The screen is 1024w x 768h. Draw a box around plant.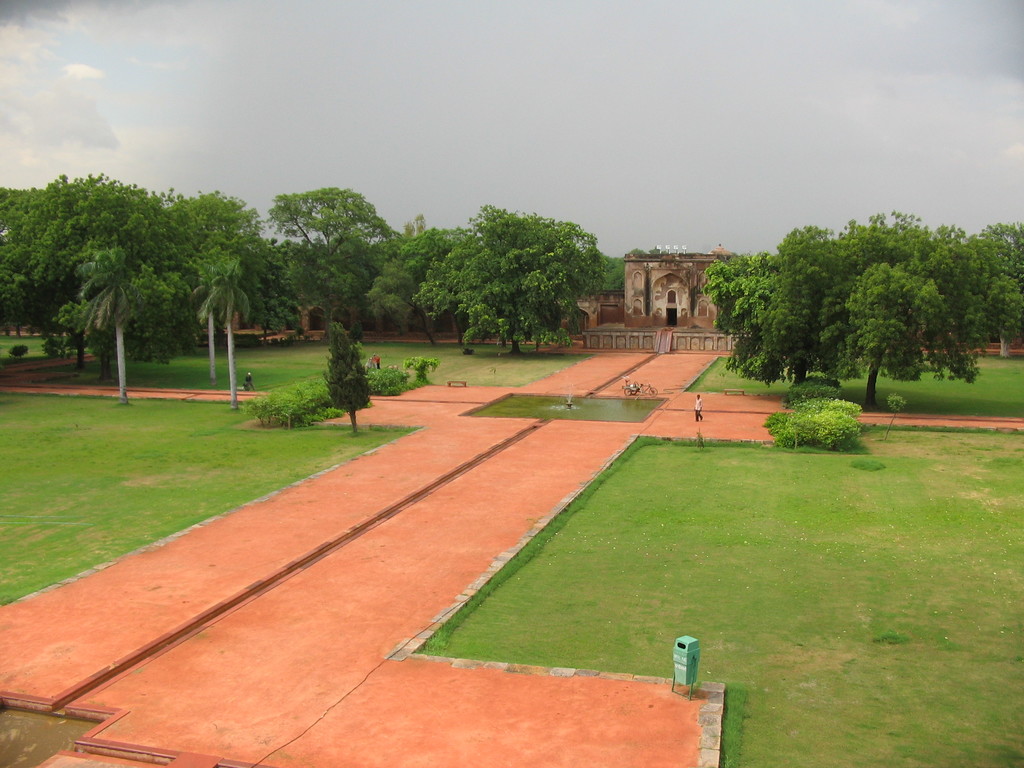
{"x1": 878, "y1": 348, "x2": 1023, "y2": 420}.
